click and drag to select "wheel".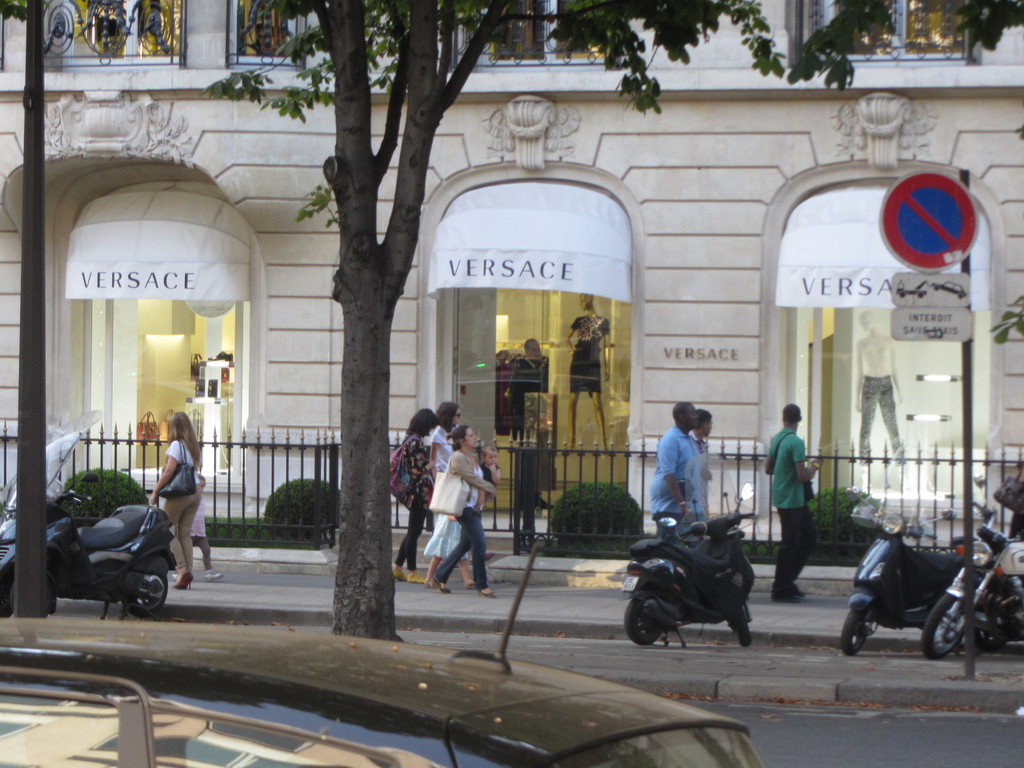
Selection: bbox=(838, 607, 865, 655).
